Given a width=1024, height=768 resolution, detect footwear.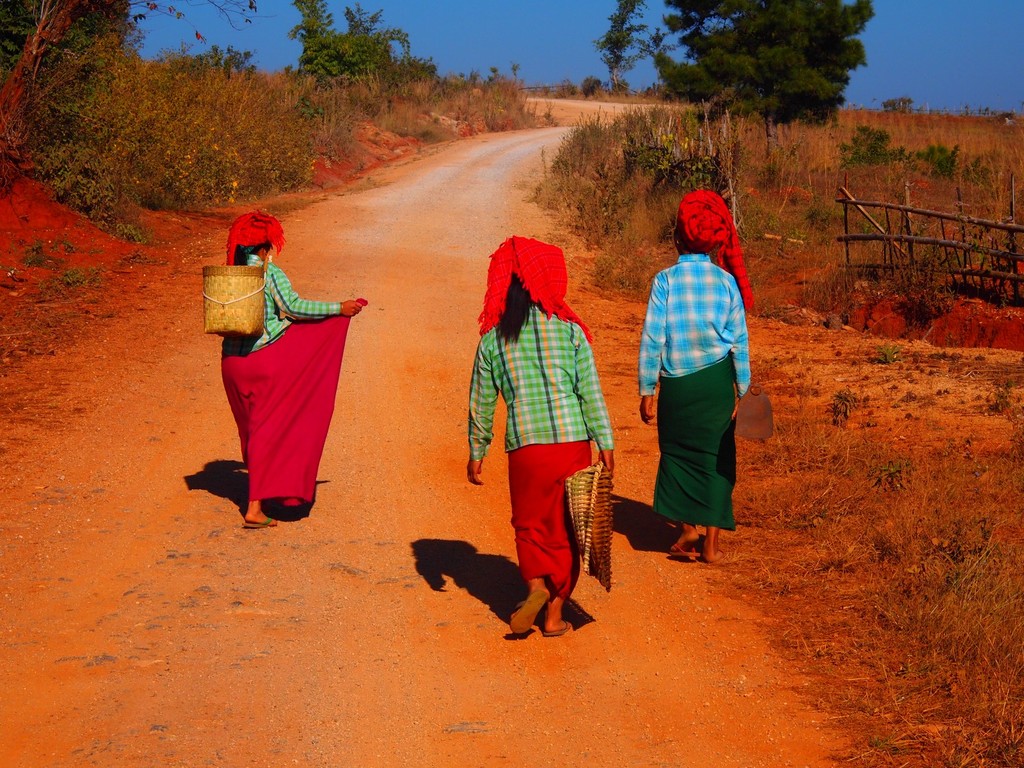
512/586/550/636.
